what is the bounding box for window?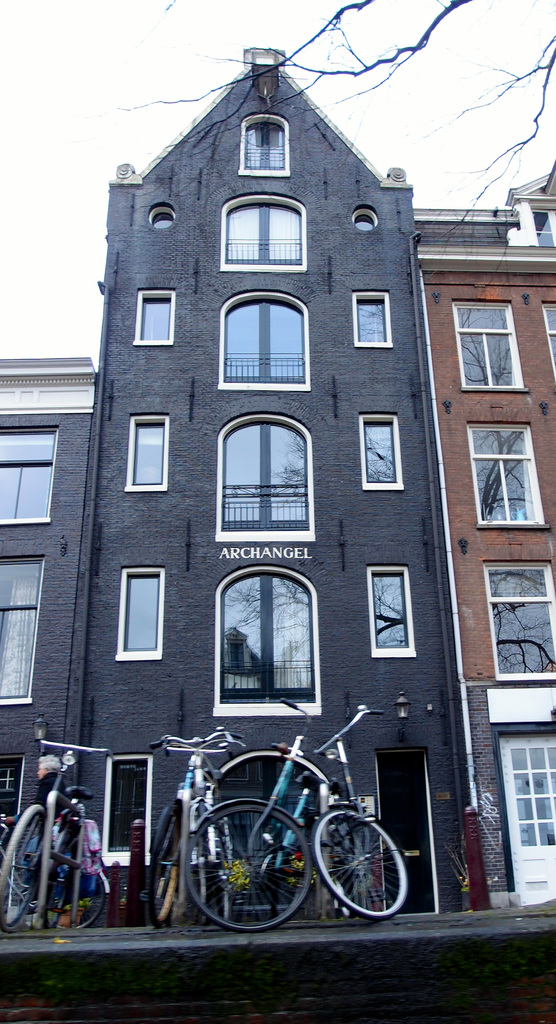
x1=118, y1=566, x2=162, y2=650.
